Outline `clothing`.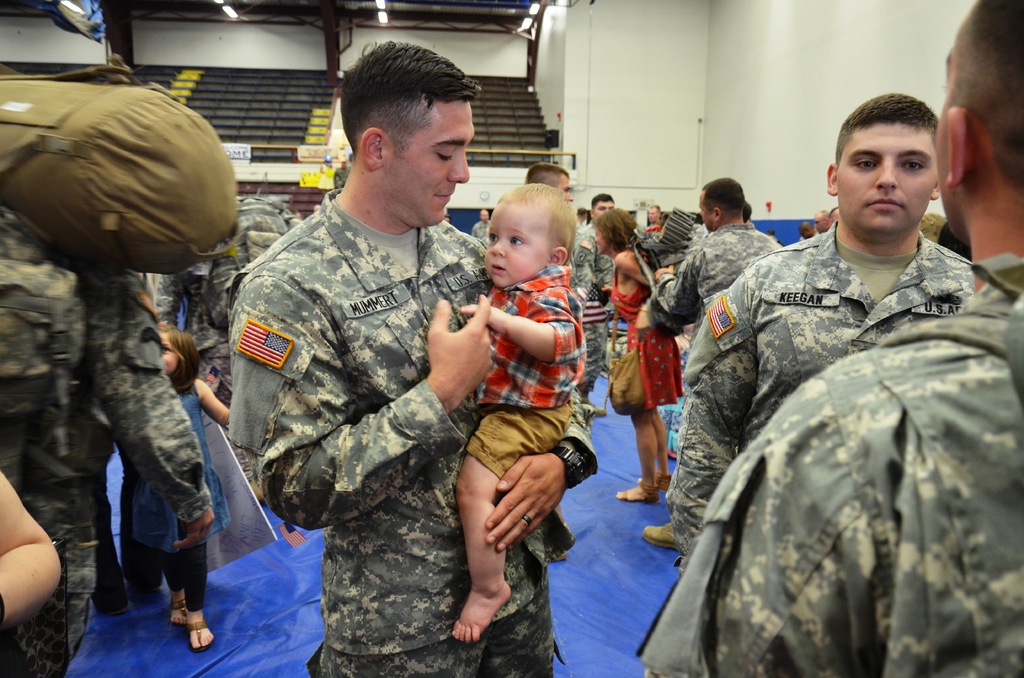
Outline: <bbox>636, 252, 1023, 677</bbox>.
